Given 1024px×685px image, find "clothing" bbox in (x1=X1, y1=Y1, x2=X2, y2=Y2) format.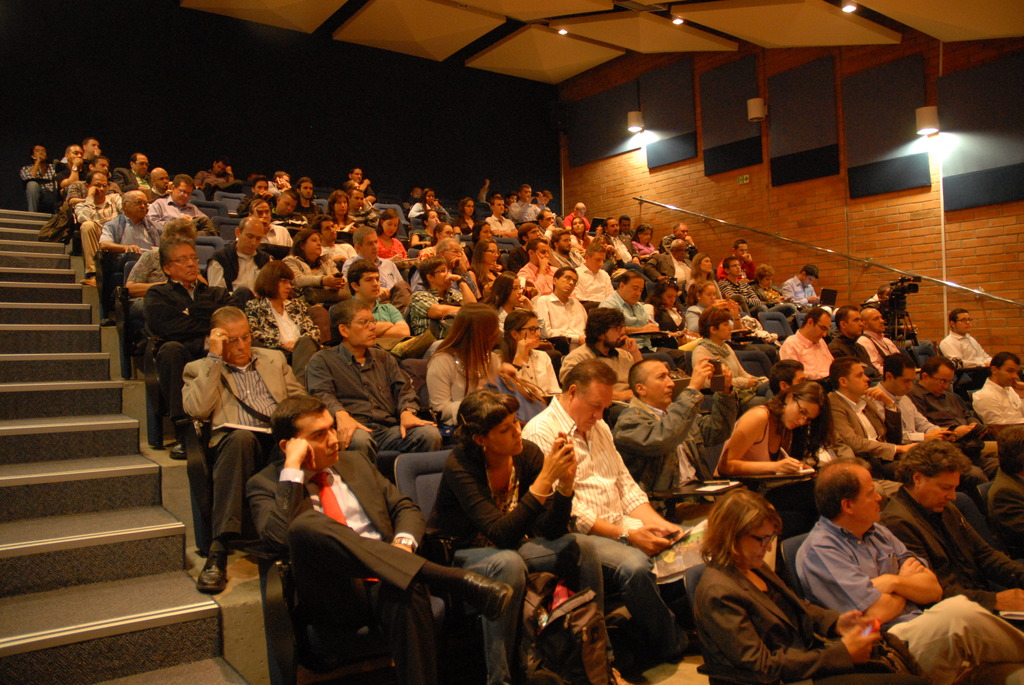
(x1=800, y1=516, x2=1020, y2=684).
